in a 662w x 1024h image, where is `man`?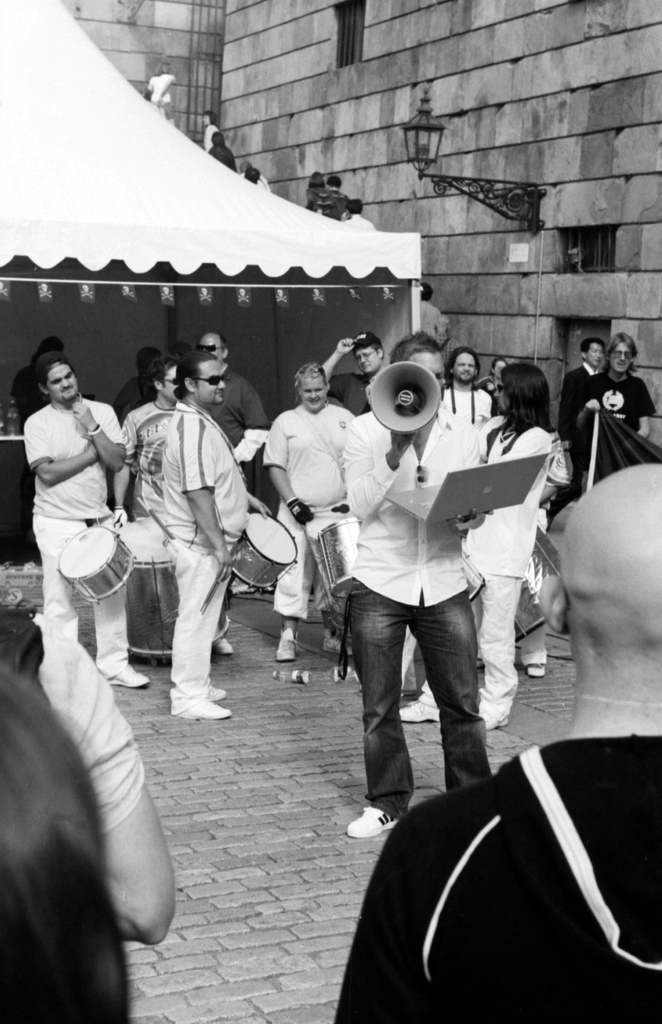
rect(314, 176, 348, 220).
